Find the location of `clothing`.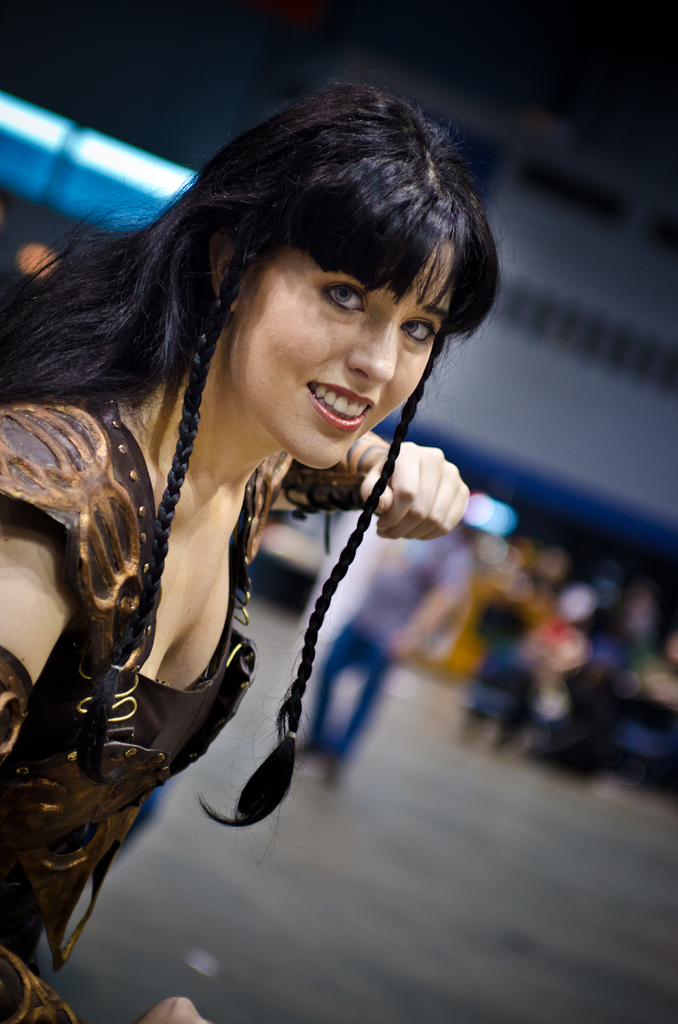
Location: [x1=0, y1=383, x2=264, y2=1011].
